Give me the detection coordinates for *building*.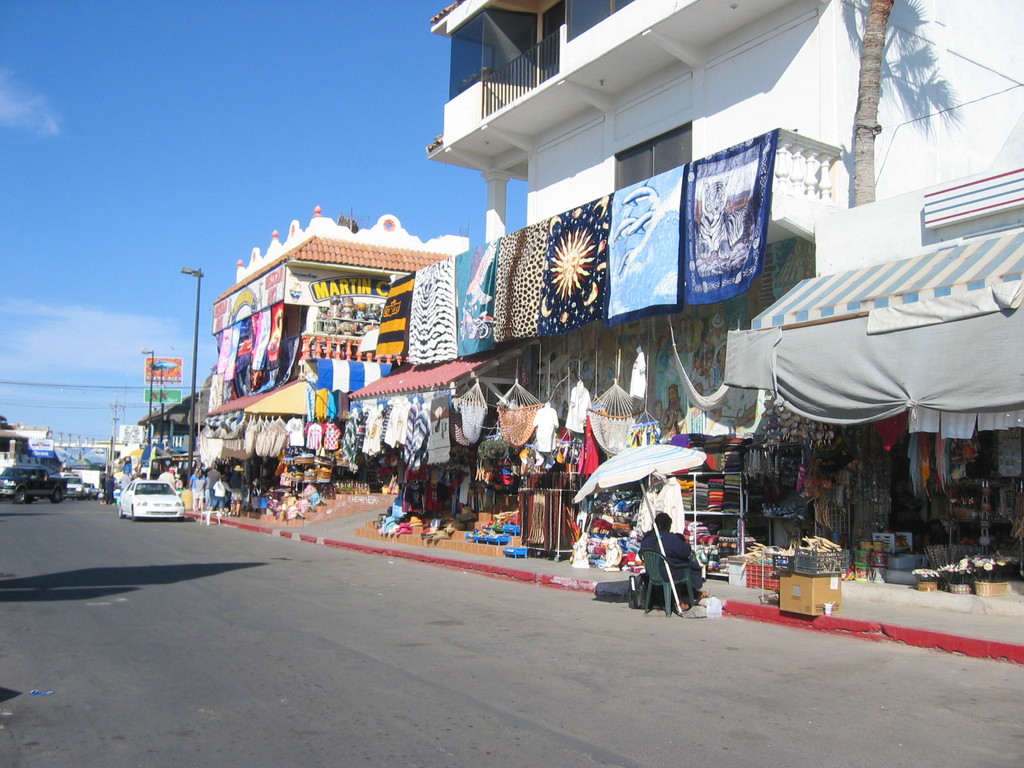
bbox(138, 375, 211, 461).
